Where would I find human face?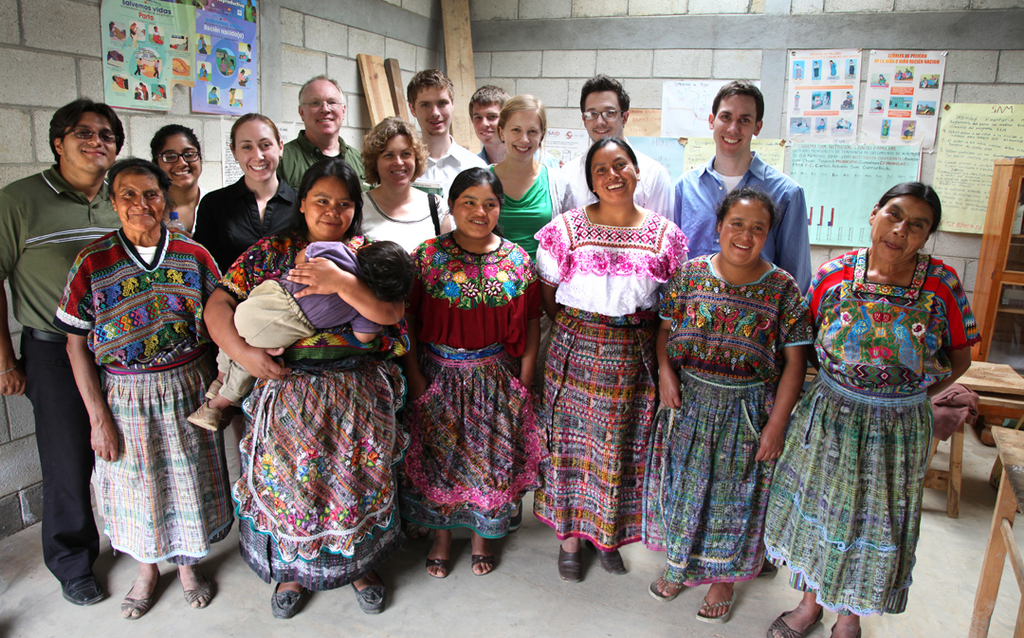
At bbox(583, 85, 627, 136).
